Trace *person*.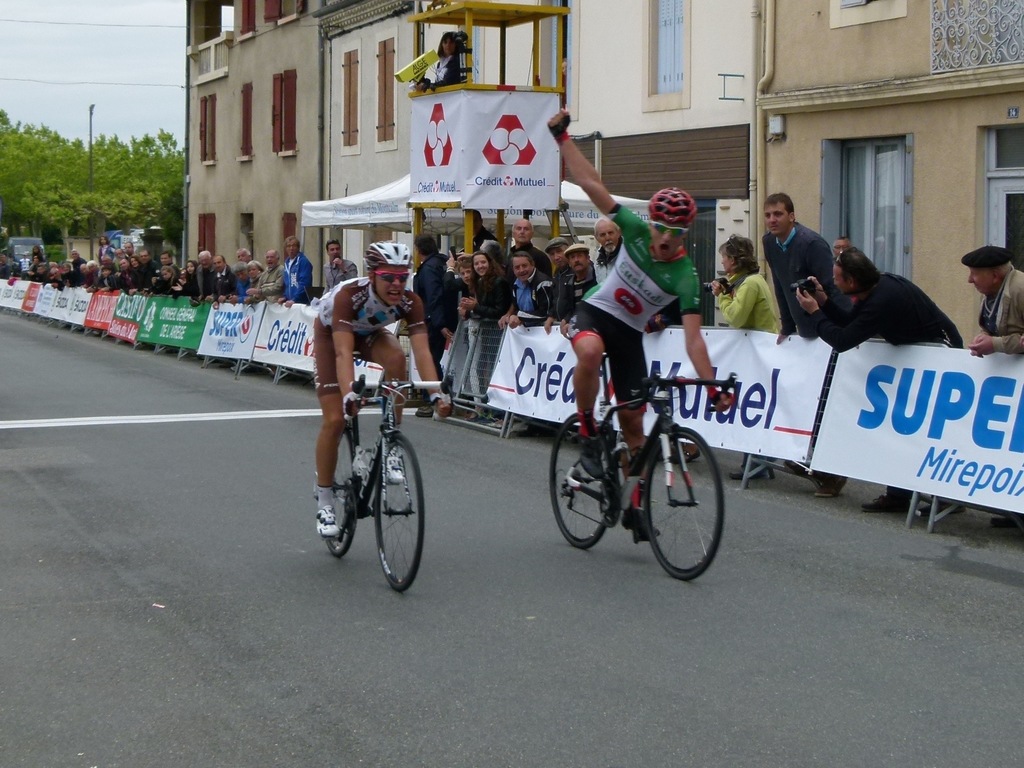
Traced to x1=782, y1=243, x2=971, y2=523.
